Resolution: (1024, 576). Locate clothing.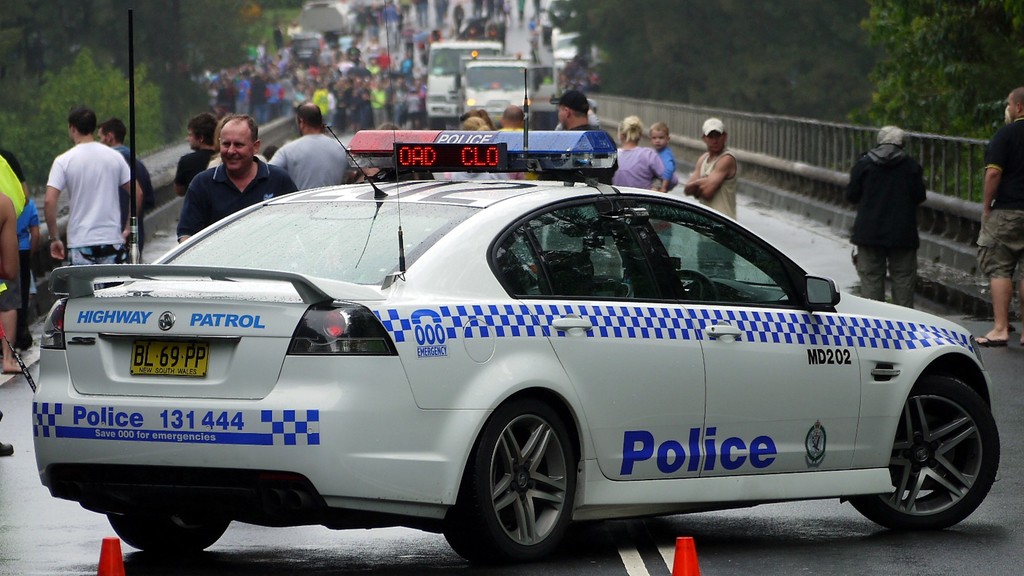
crop(983, 119, 1023, 208).
